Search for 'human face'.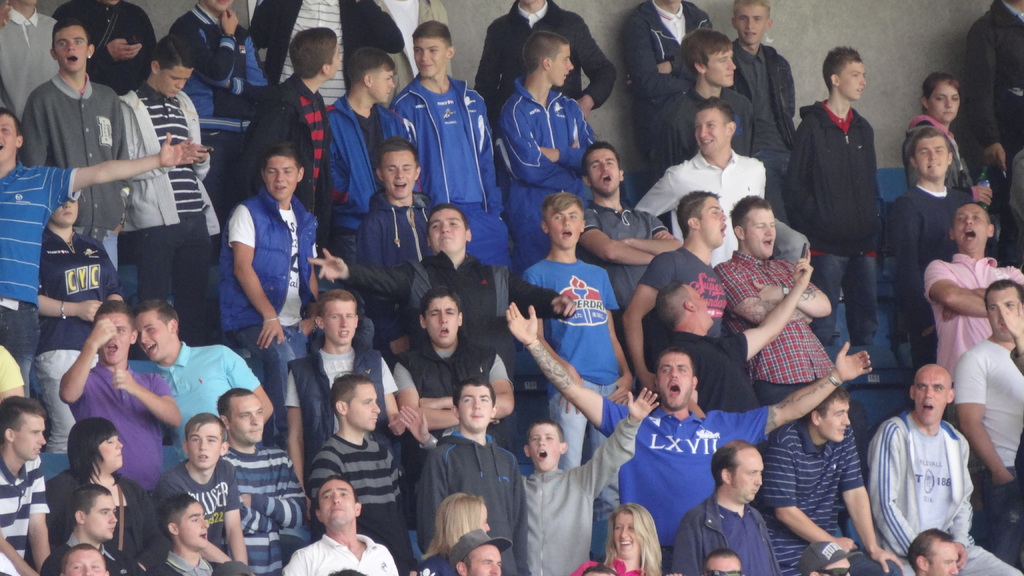
Found at (56,22,92,74).
